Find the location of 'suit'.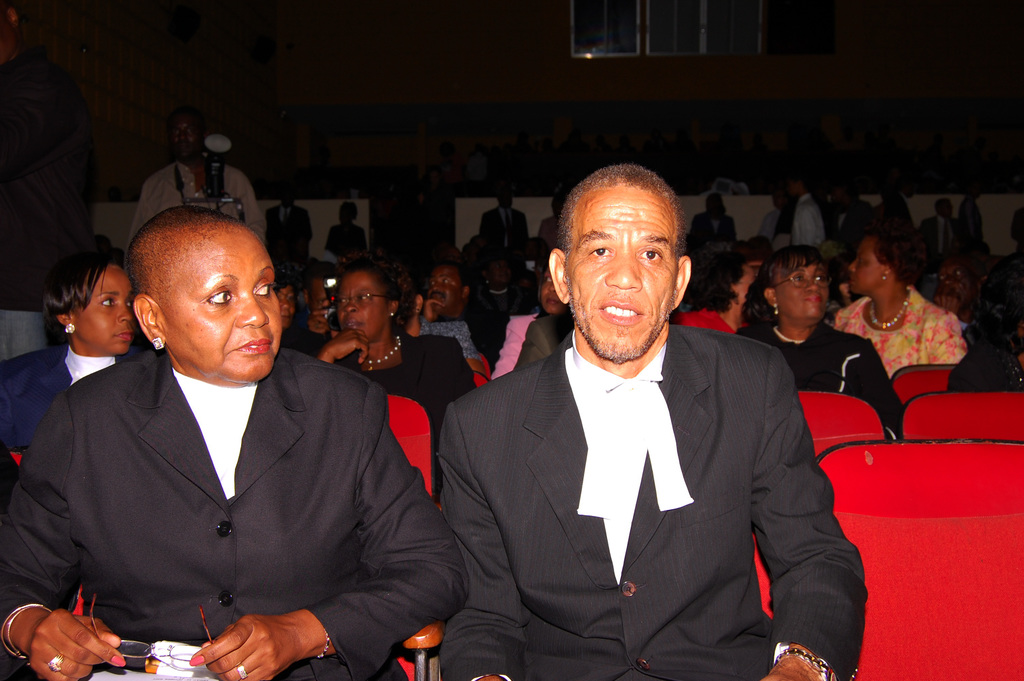
Location: locate(924, 214, 971, 253).
